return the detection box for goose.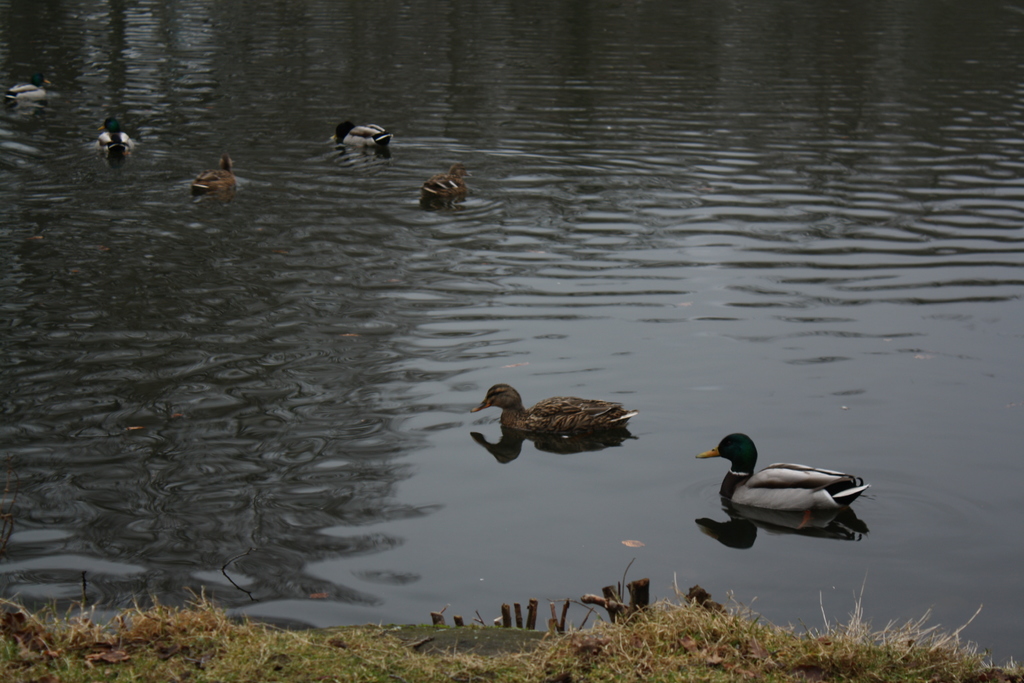
(189, 159, 240, 192).
